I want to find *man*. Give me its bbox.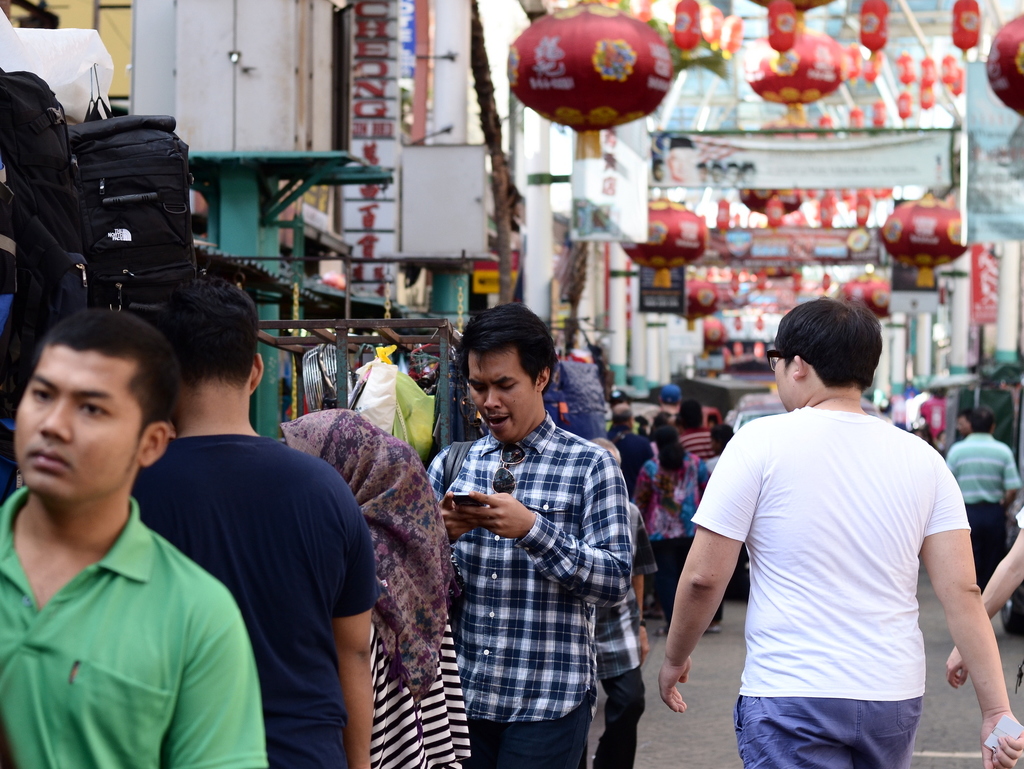
x1=420, y1=307, x2=636, y2=768.
